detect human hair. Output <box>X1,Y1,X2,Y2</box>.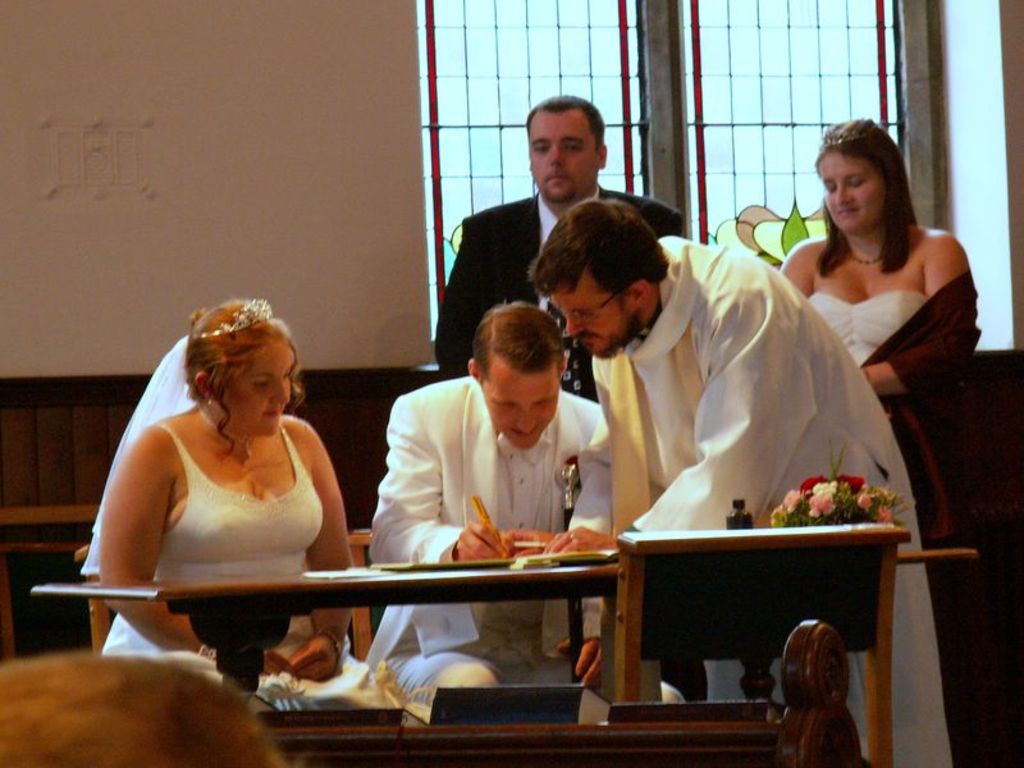
<box>0,652,278,767</box>.
